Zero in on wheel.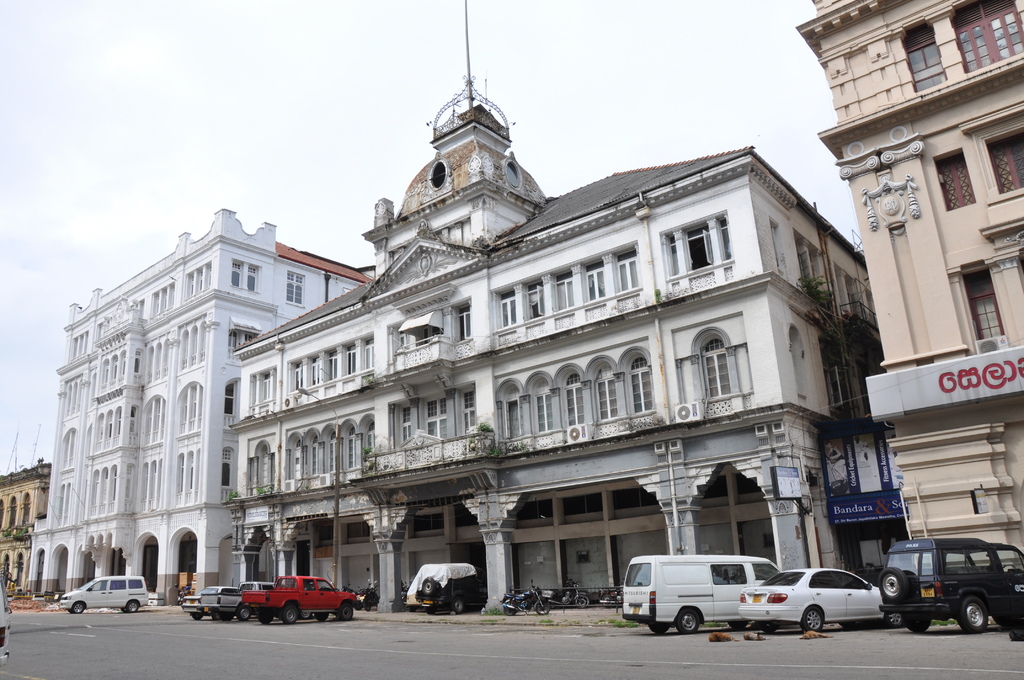
Zeroed in: 876,568,913,604.
